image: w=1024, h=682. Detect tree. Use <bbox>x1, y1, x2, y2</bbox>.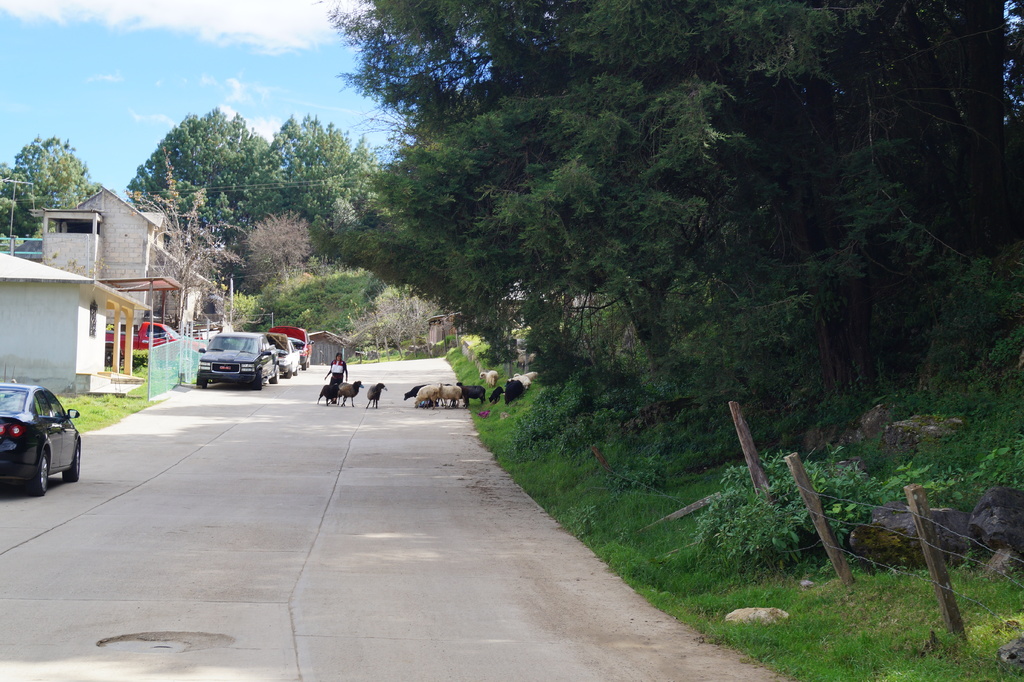
<bbox>329, 0, 1023, 456</bbox>.
